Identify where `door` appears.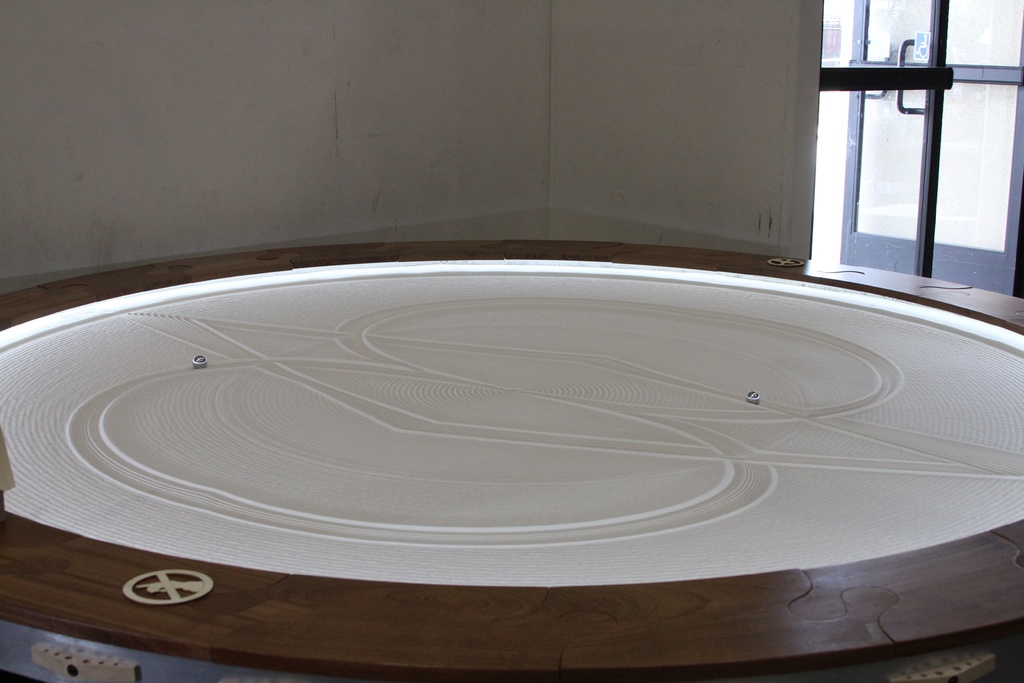
Appears at 842:0:1023:298.
